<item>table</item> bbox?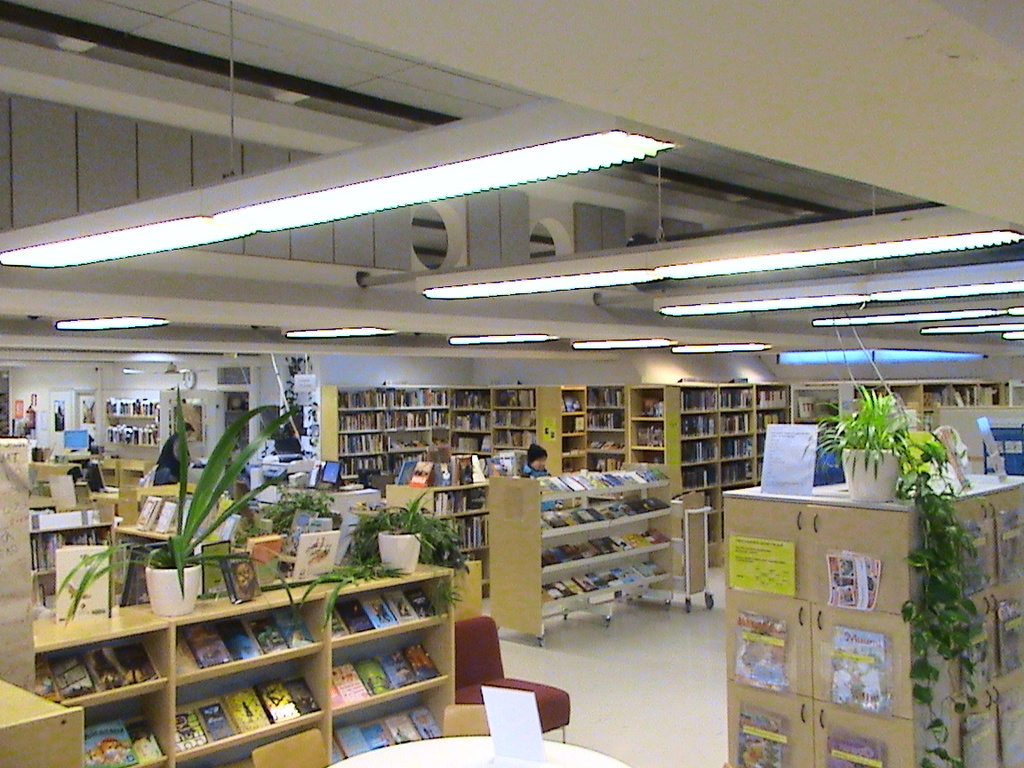
left=325, top=732, right=644, bottom=767
